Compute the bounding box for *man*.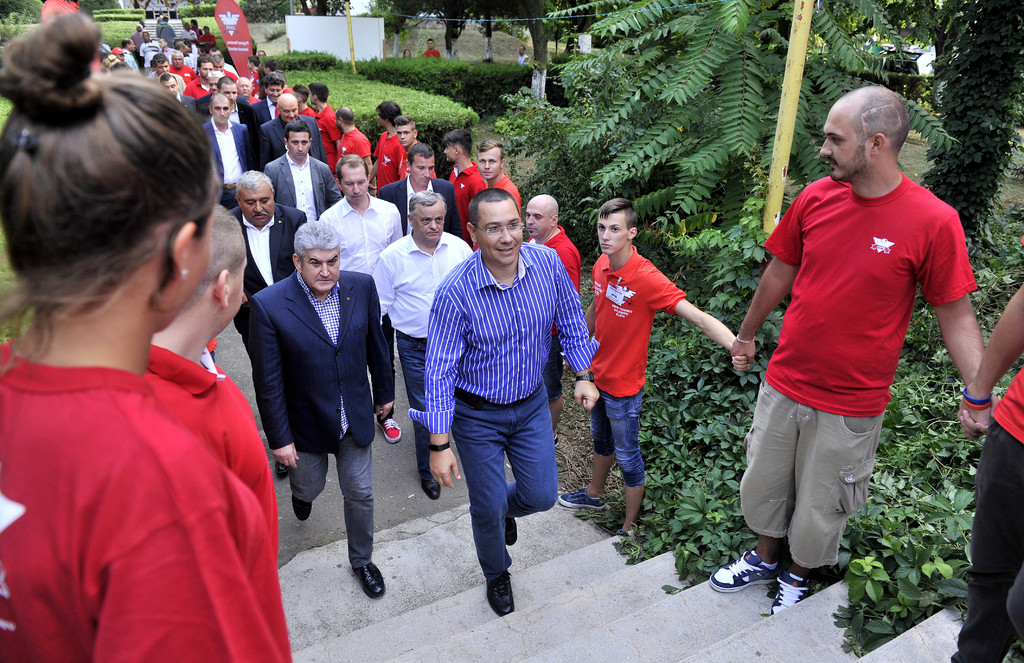
locate(213, 81, 264, 129).
